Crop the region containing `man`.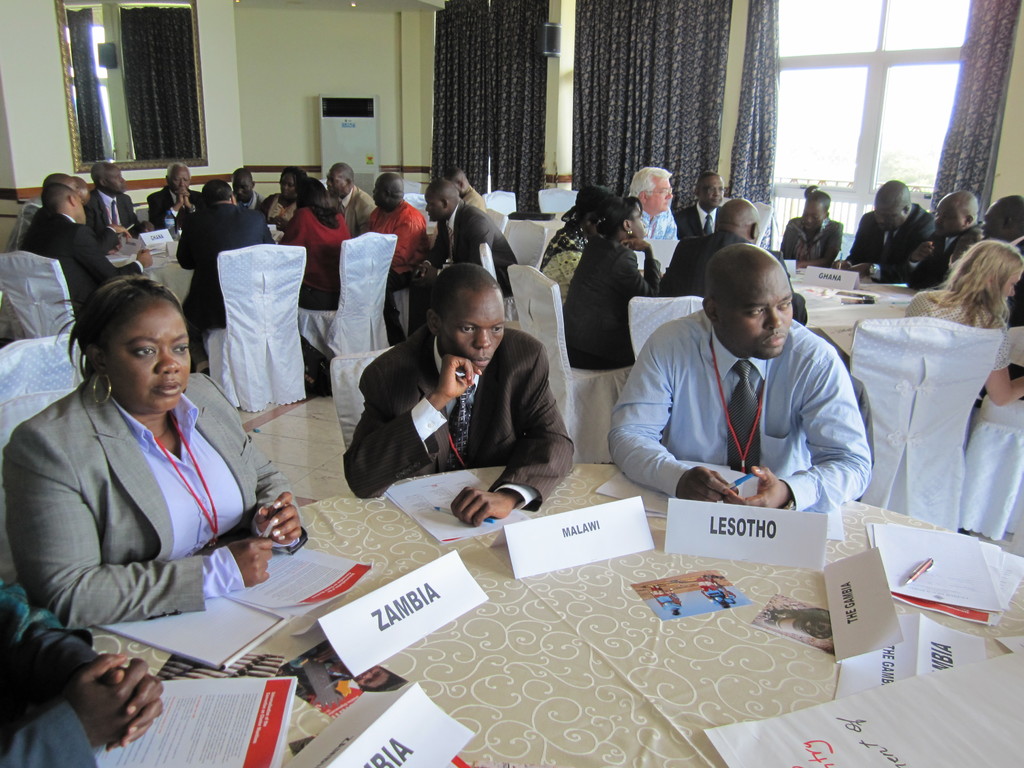
Crop region: 344/259/596/523.
